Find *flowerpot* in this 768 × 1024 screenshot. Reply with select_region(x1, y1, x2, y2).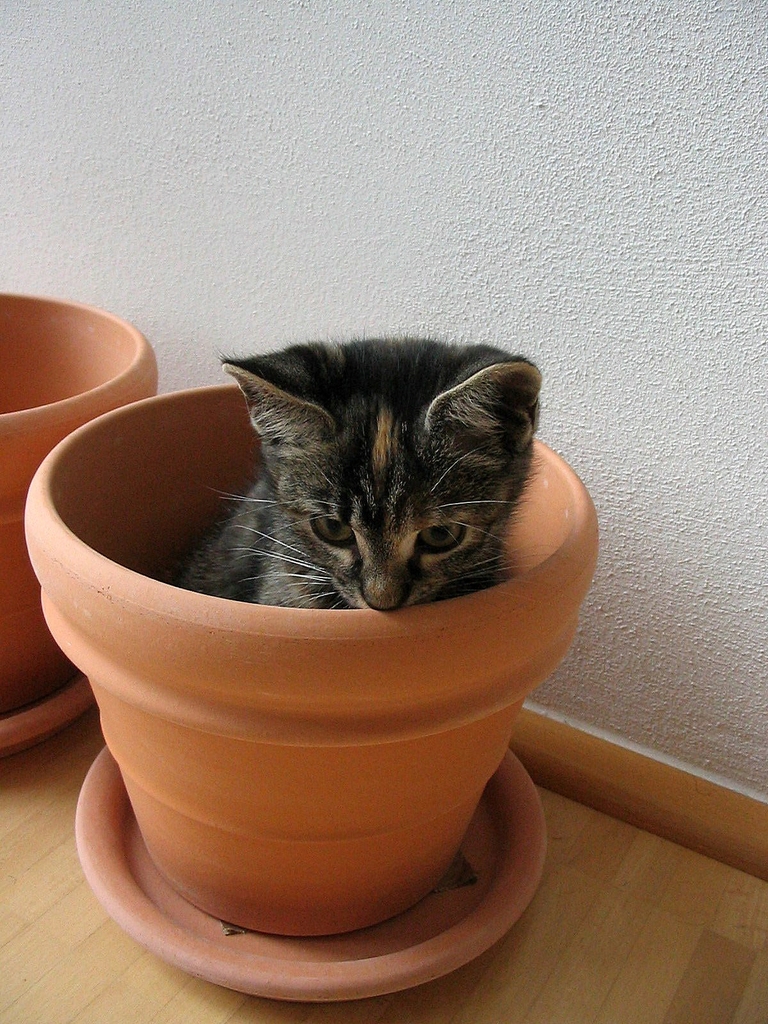
select_region(23, 372, 604, 934).
